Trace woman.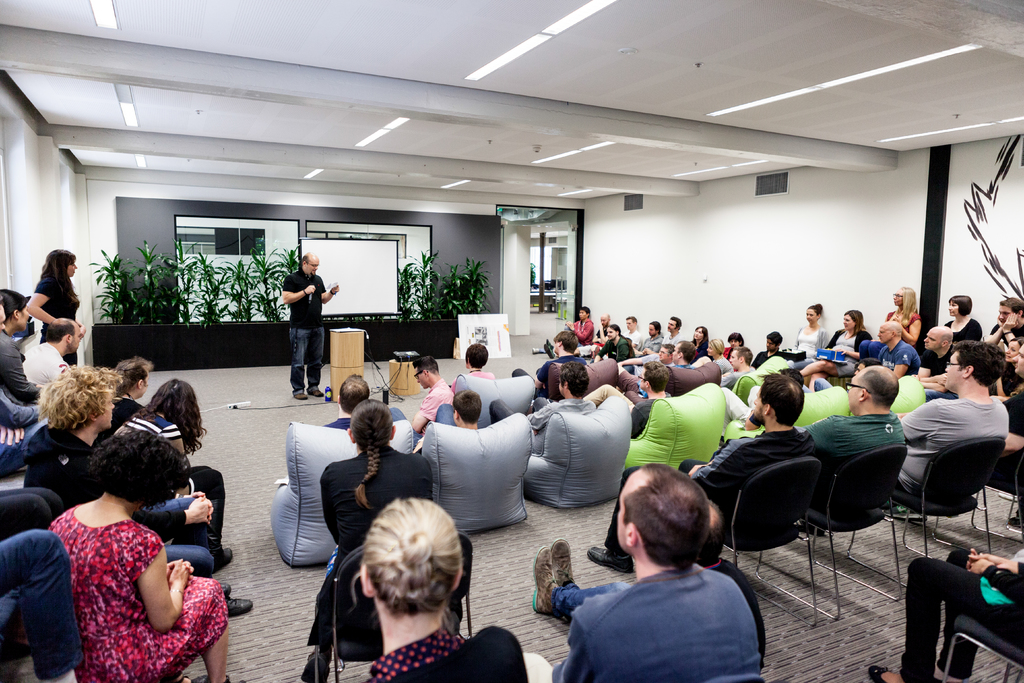
Traced to Rect(45, 427, 243, 682).
